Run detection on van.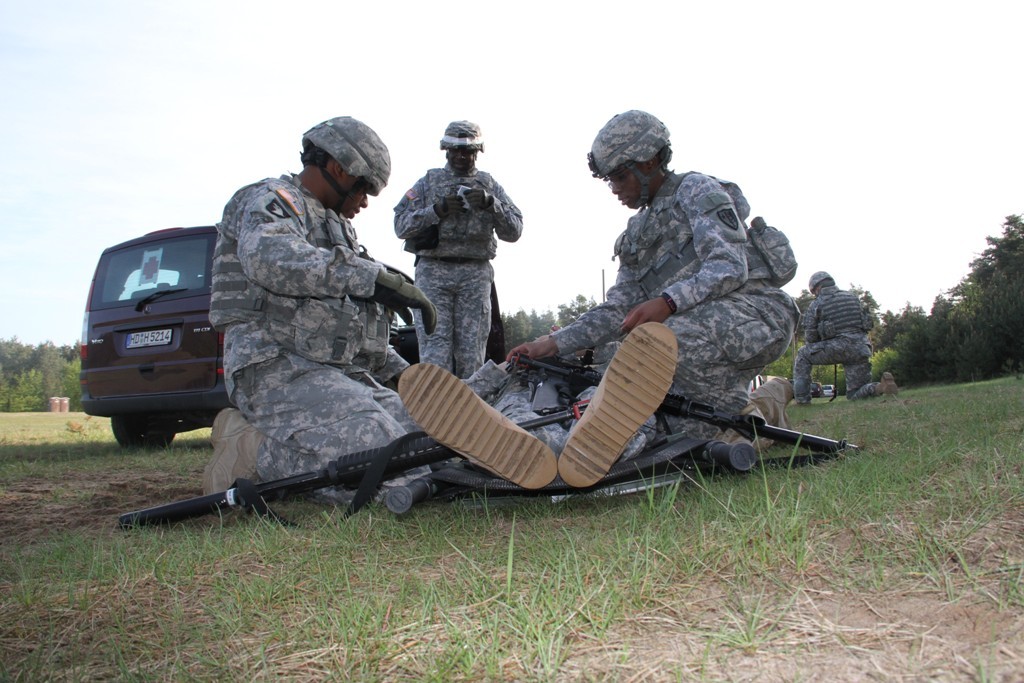
Result: (left=77, top=223, right=507, bottom=447).
